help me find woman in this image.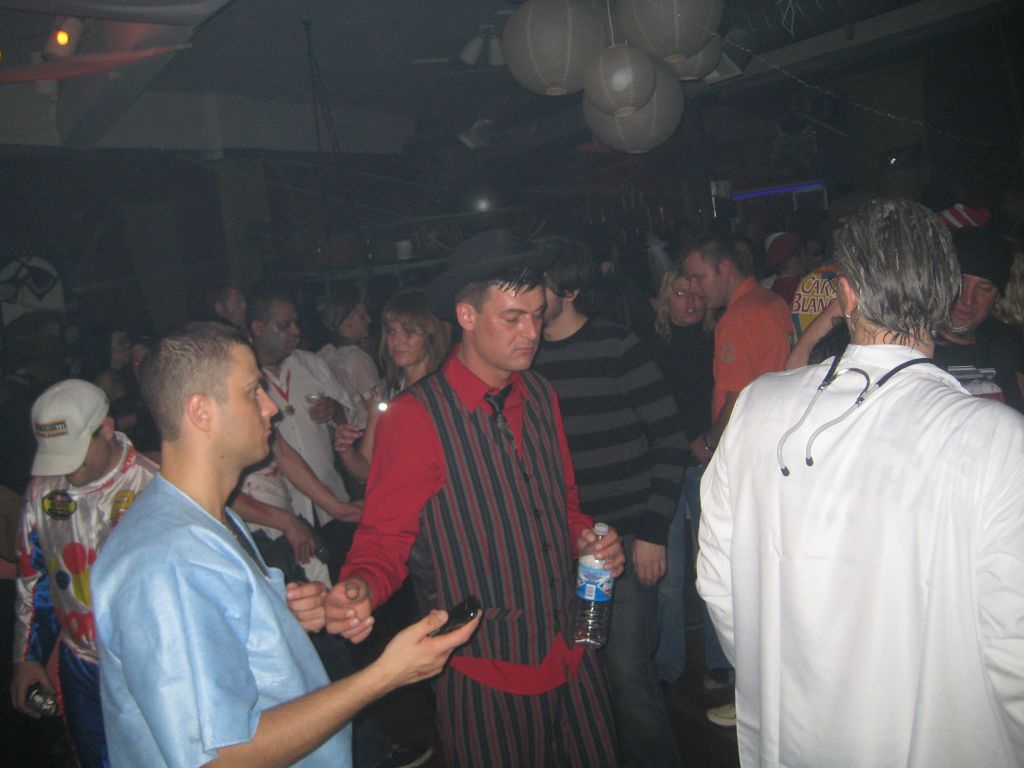
Found it: 78 326 152 454.
